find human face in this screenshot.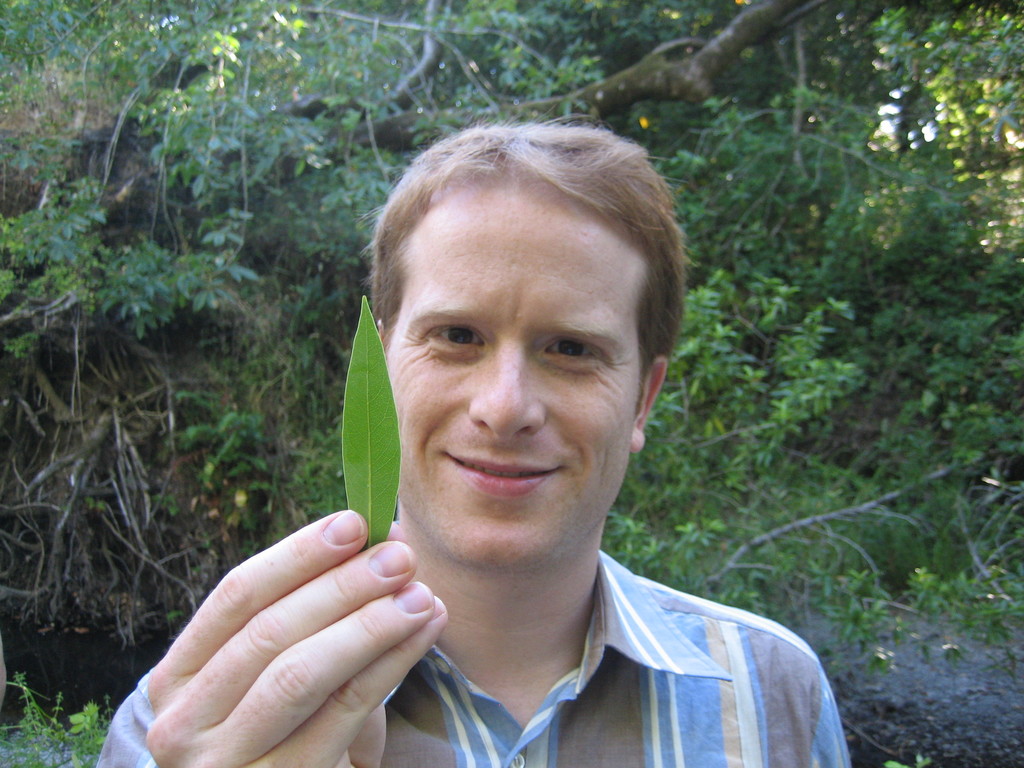
The bounding box for human face is [x1=386, y1=178, x2=645, y2=565].
